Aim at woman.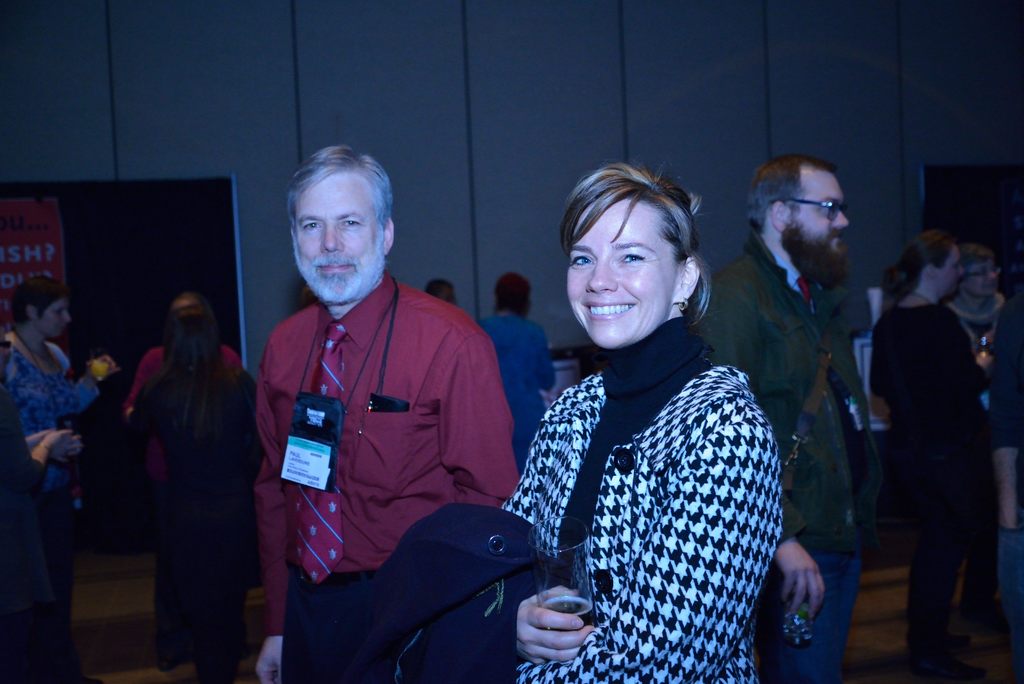
Aimed at box(945, 246, 1009, 380).
